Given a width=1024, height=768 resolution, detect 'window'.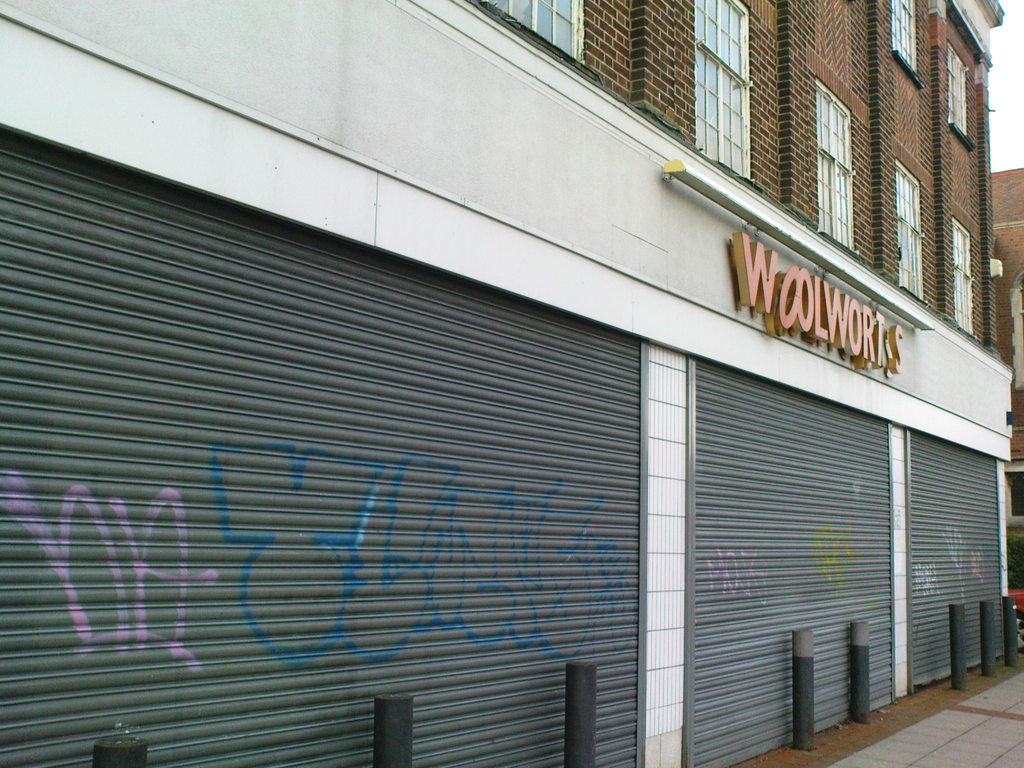
<bbox>695, 0, 759, 182</bbox>.
